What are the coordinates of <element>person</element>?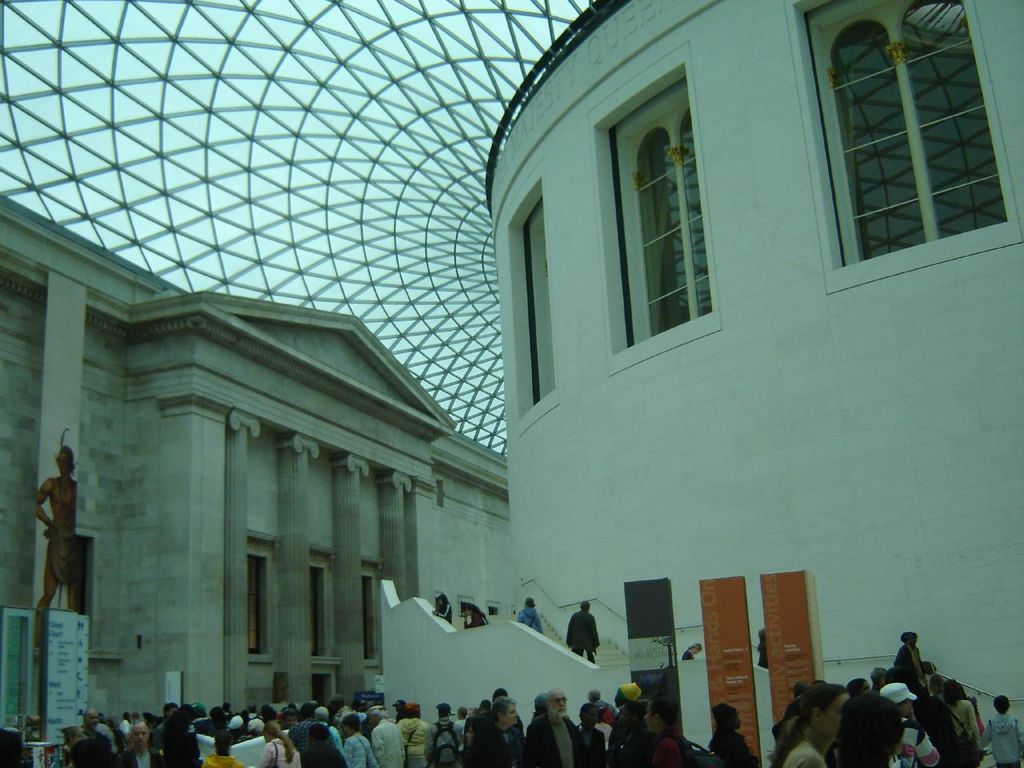
locate(298, 722, 345, 762).
